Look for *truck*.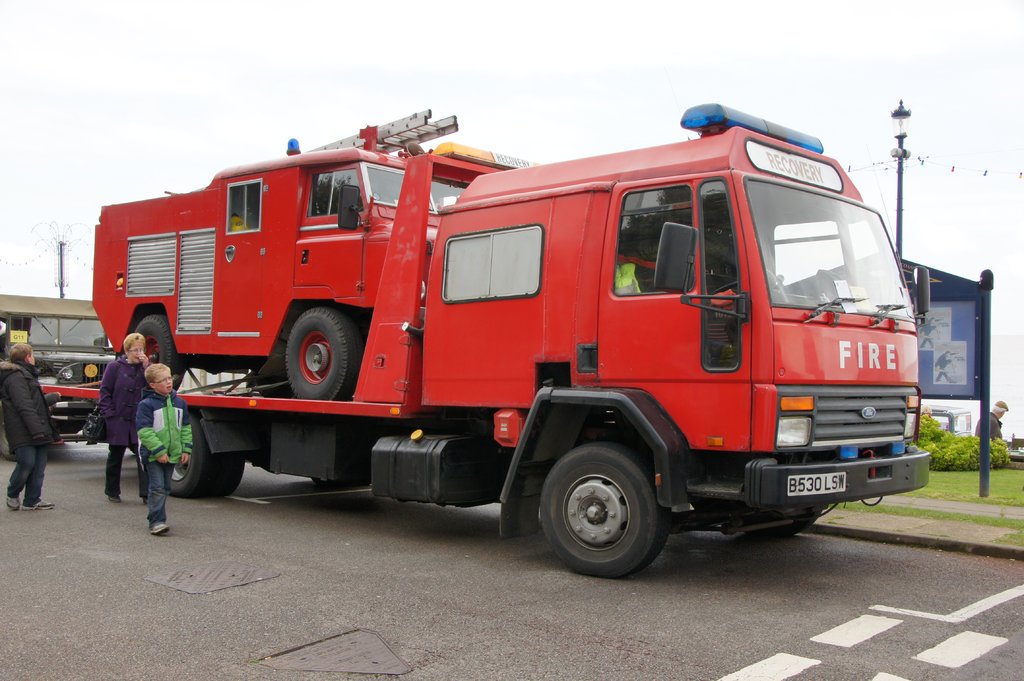
Found: [left=92, top=105, right=931, bottom=576].
